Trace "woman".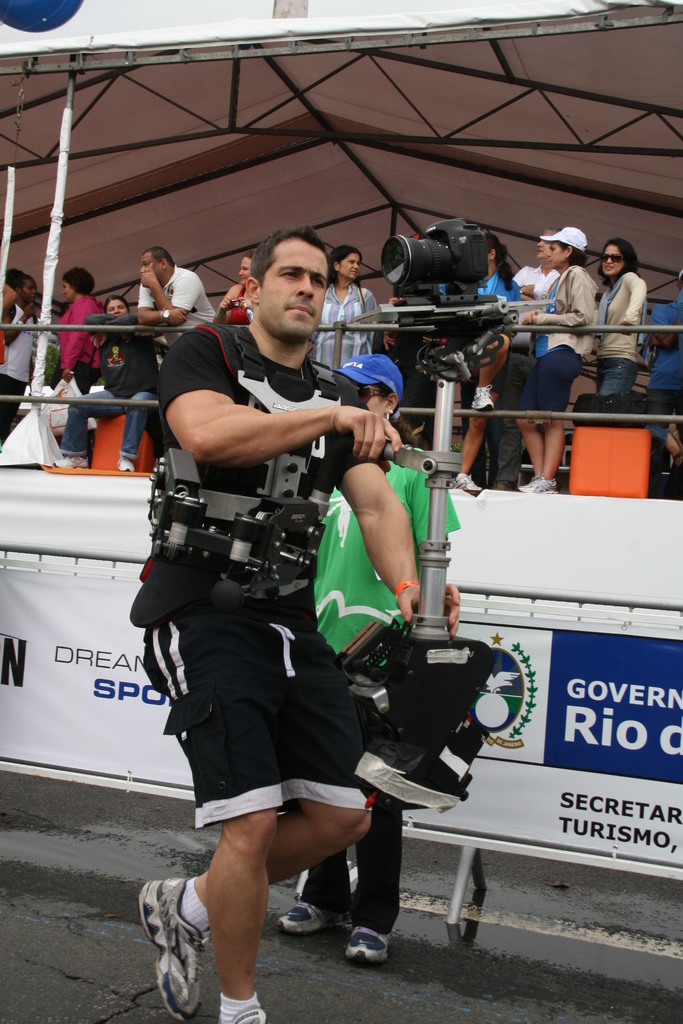
Traced to <box>307,241,378,377</box>.
